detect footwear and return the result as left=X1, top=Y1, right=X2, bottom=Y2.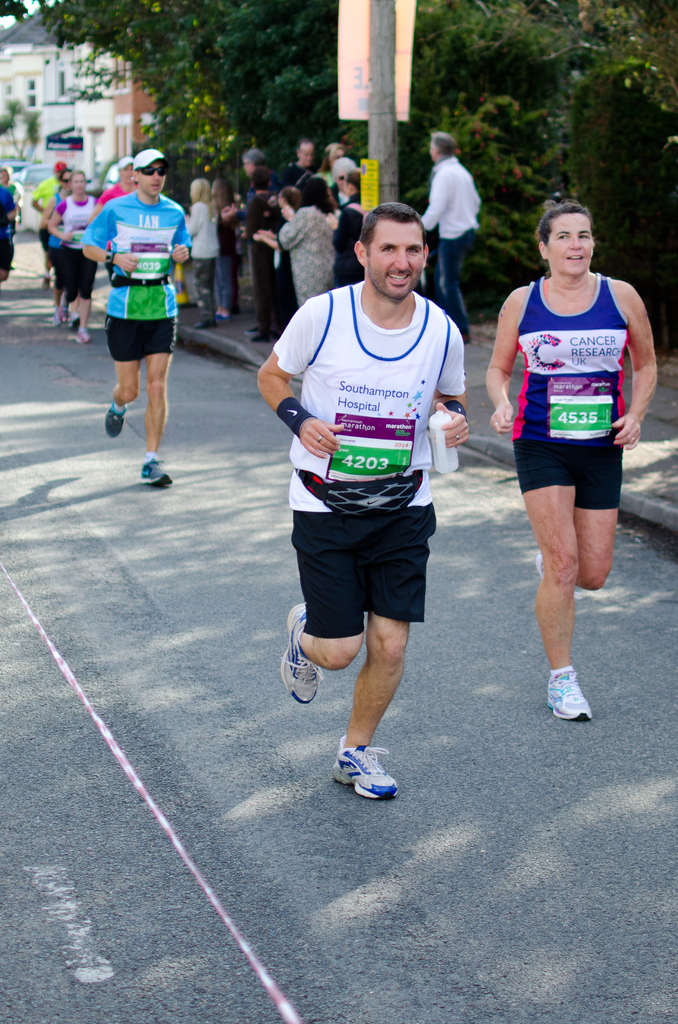
left=54, top=313, right=64, bottom=329.
